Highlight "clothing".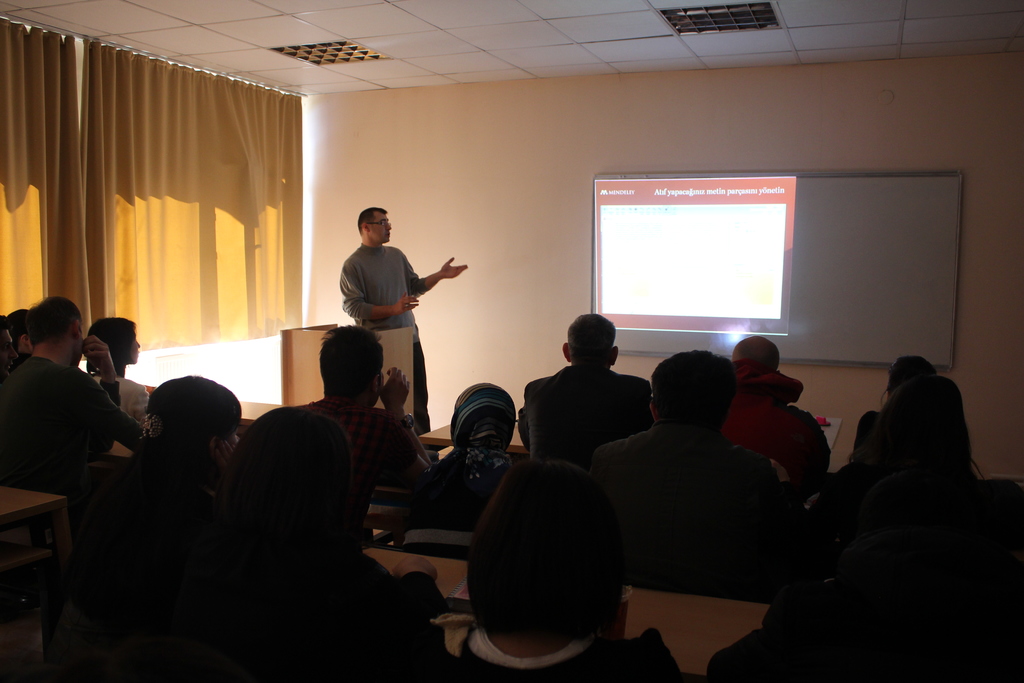
Highlighted region: bbox=(99, 370, 154, 466).
